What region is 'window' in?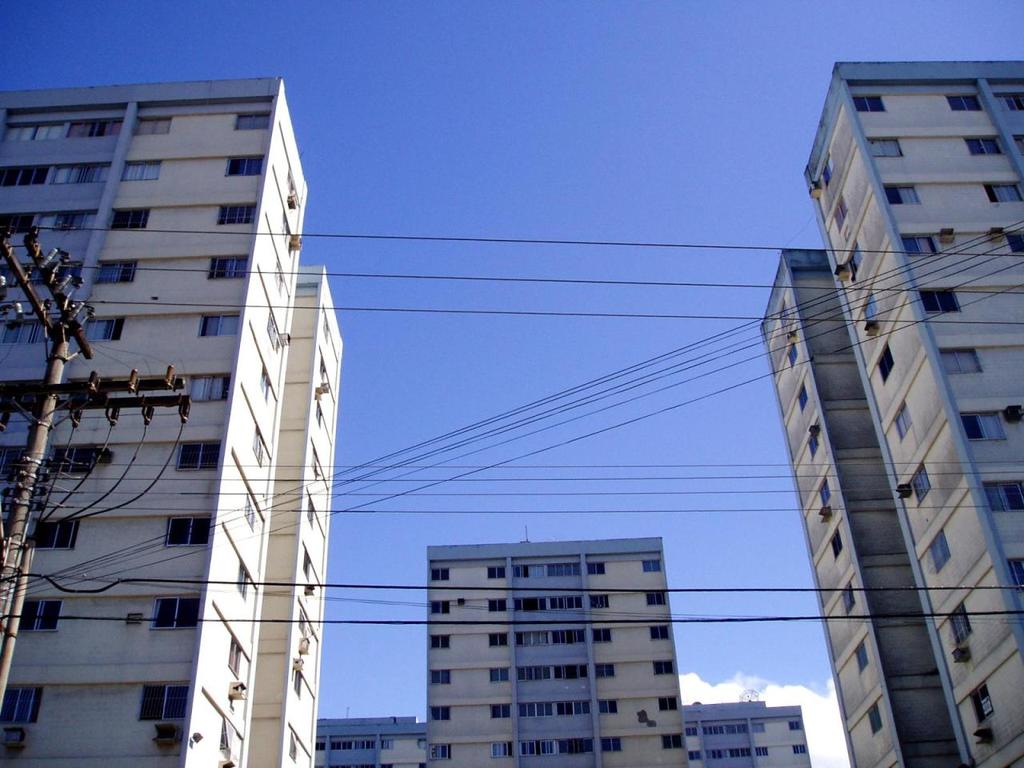
x1=87 y1=314 x2=130 y2=339.
